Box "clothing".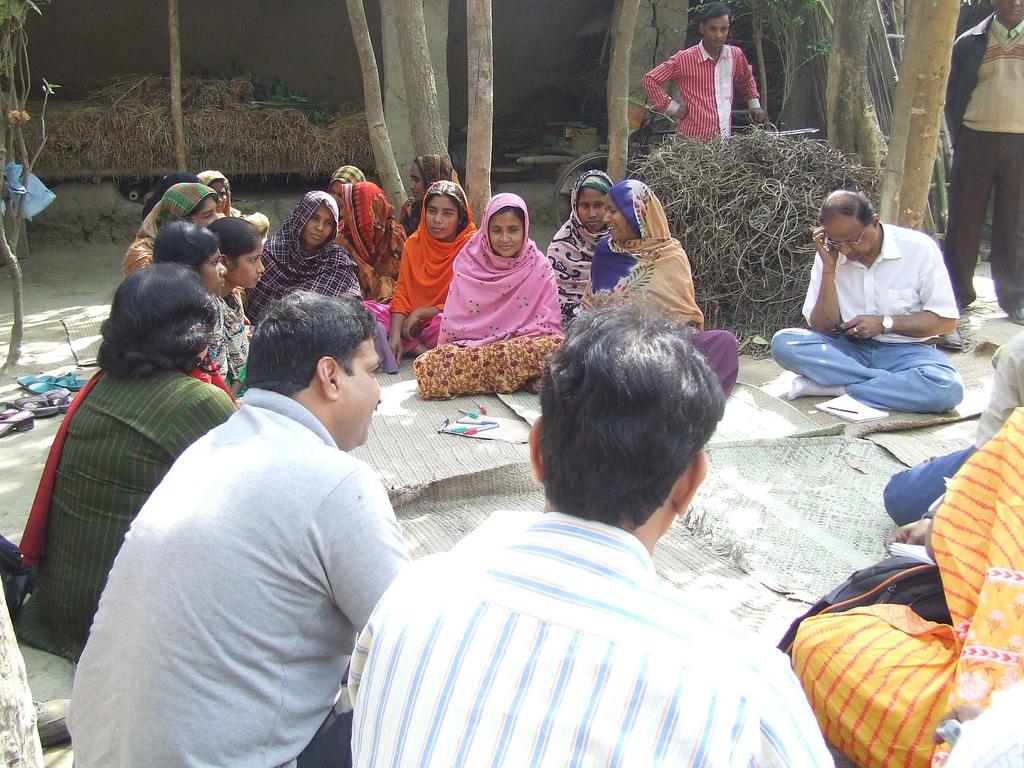
189 170 273 220.
